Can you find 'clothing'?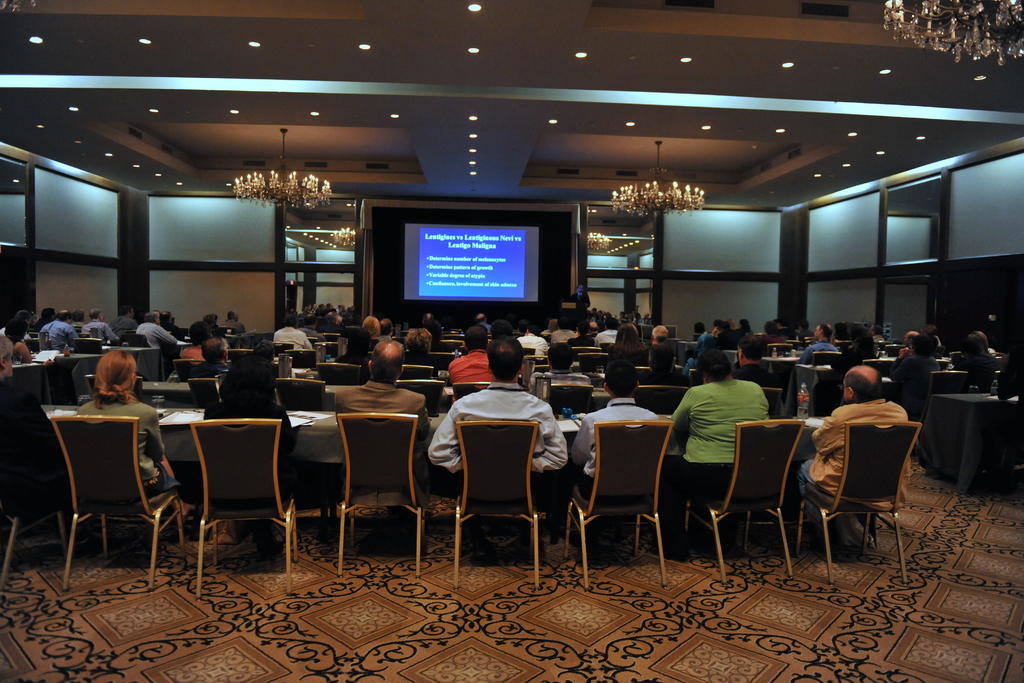
Yes, bounding box: rect(897, 346, 912, 358).
